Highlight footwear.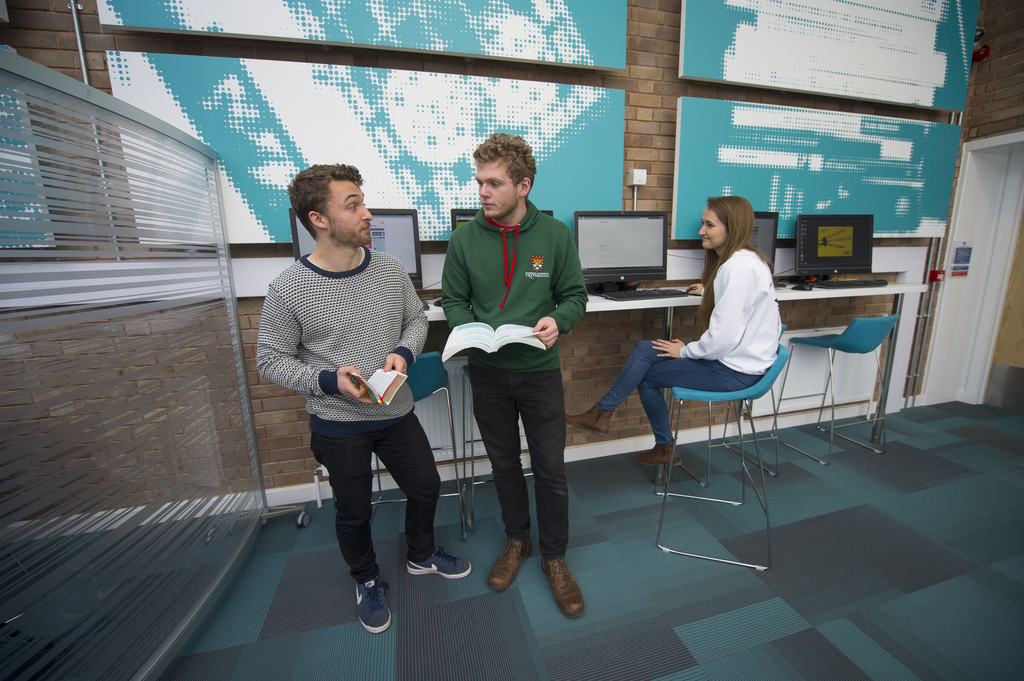
Highlighted region: bbox=[490, 538, 533, 592].
